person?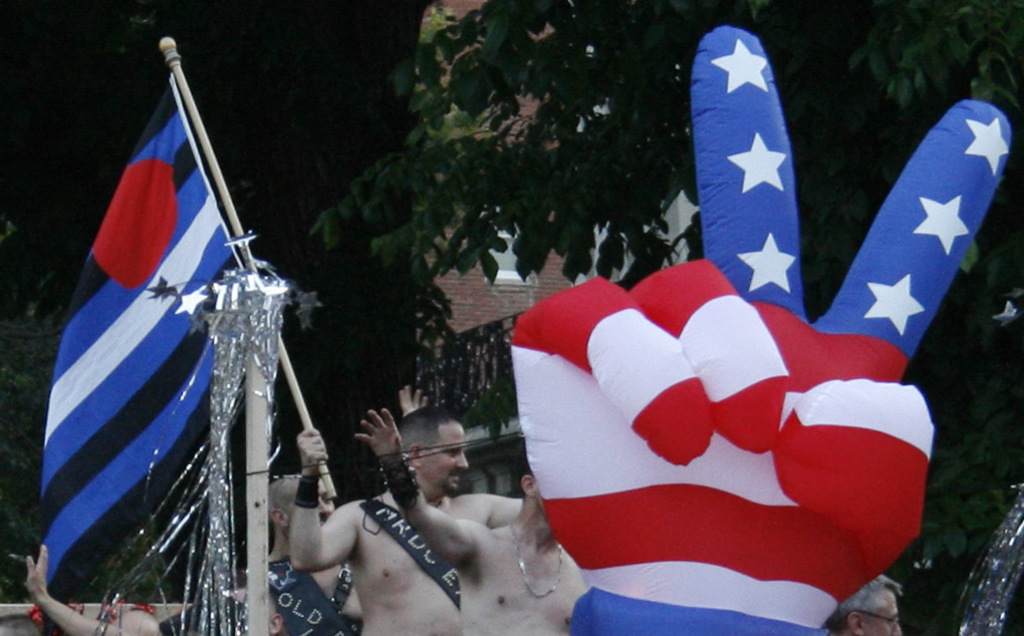
bbox=[17, 542, 265, 635]
